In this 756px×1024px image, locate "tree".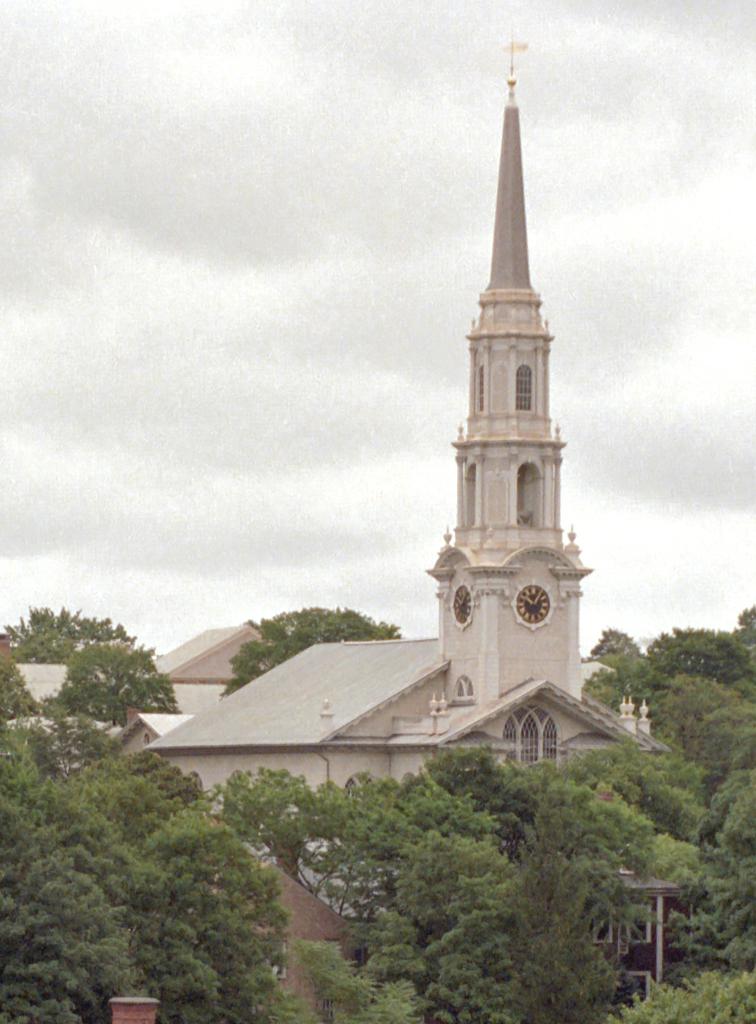
Bounding box: 0:603:179:746.
